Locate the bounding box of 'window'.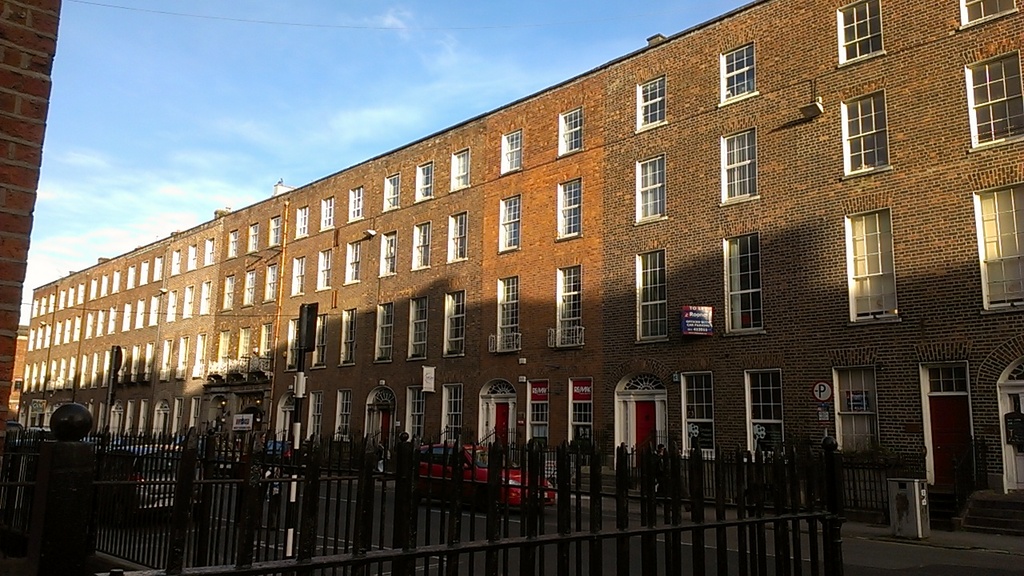
Bounding box: (left=217, top=263, right=241, bottom=314).
